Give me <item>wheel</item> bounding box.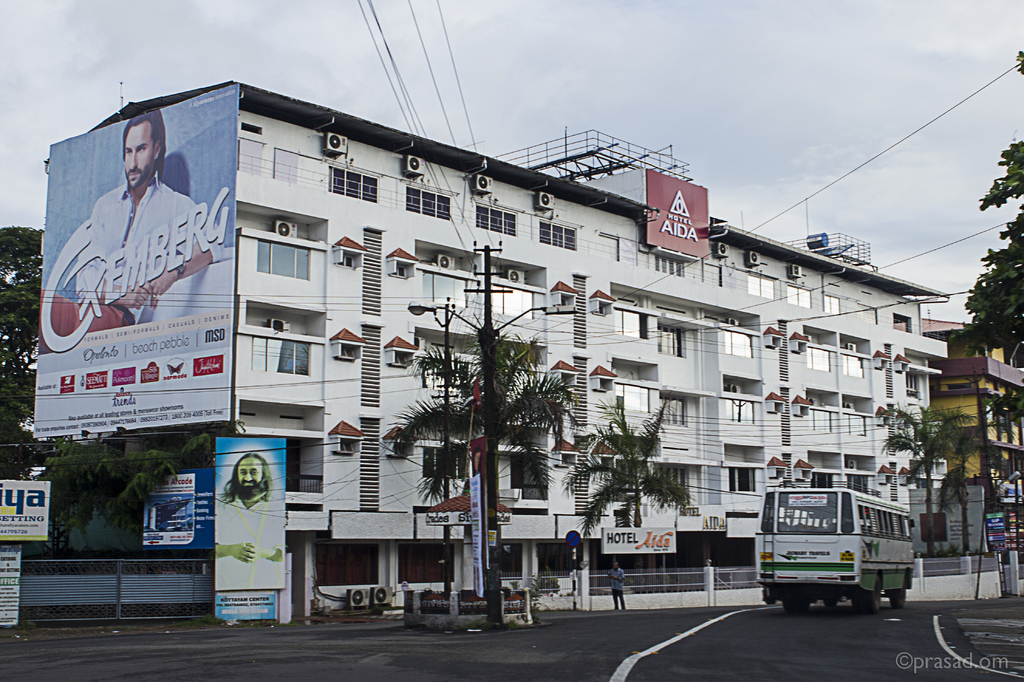
(783,601,810,611).
